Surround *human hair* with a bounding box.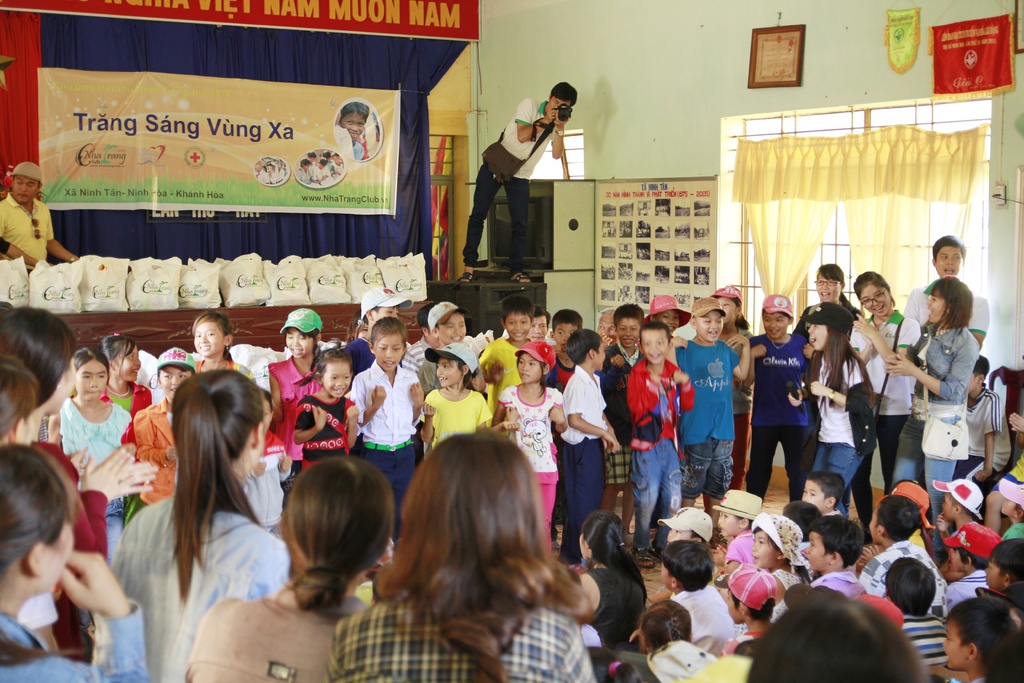
BBox(0, 443, 73, 579).
